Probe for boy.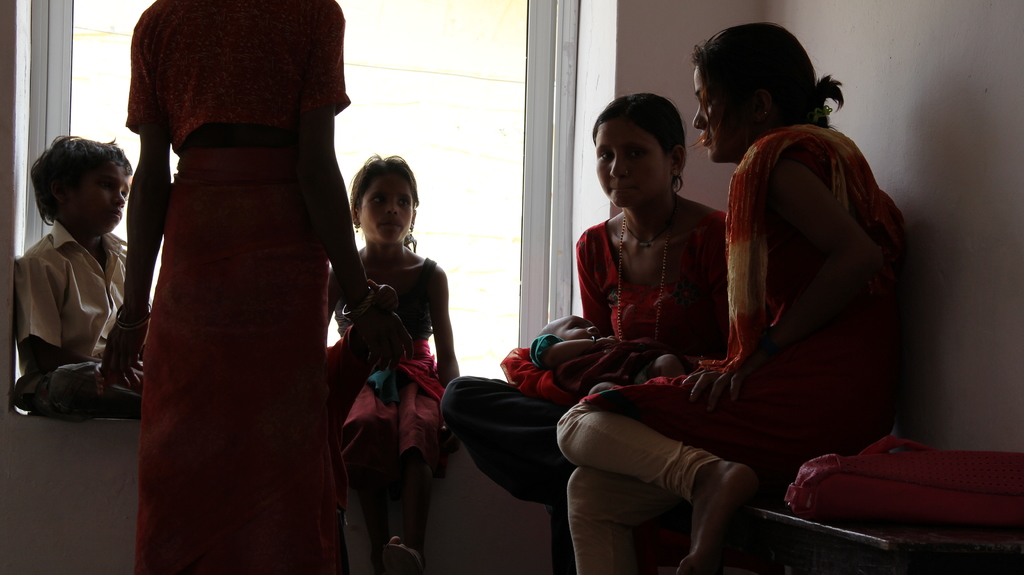
Probe result: <region>14, 136, 141, 423</region>.
